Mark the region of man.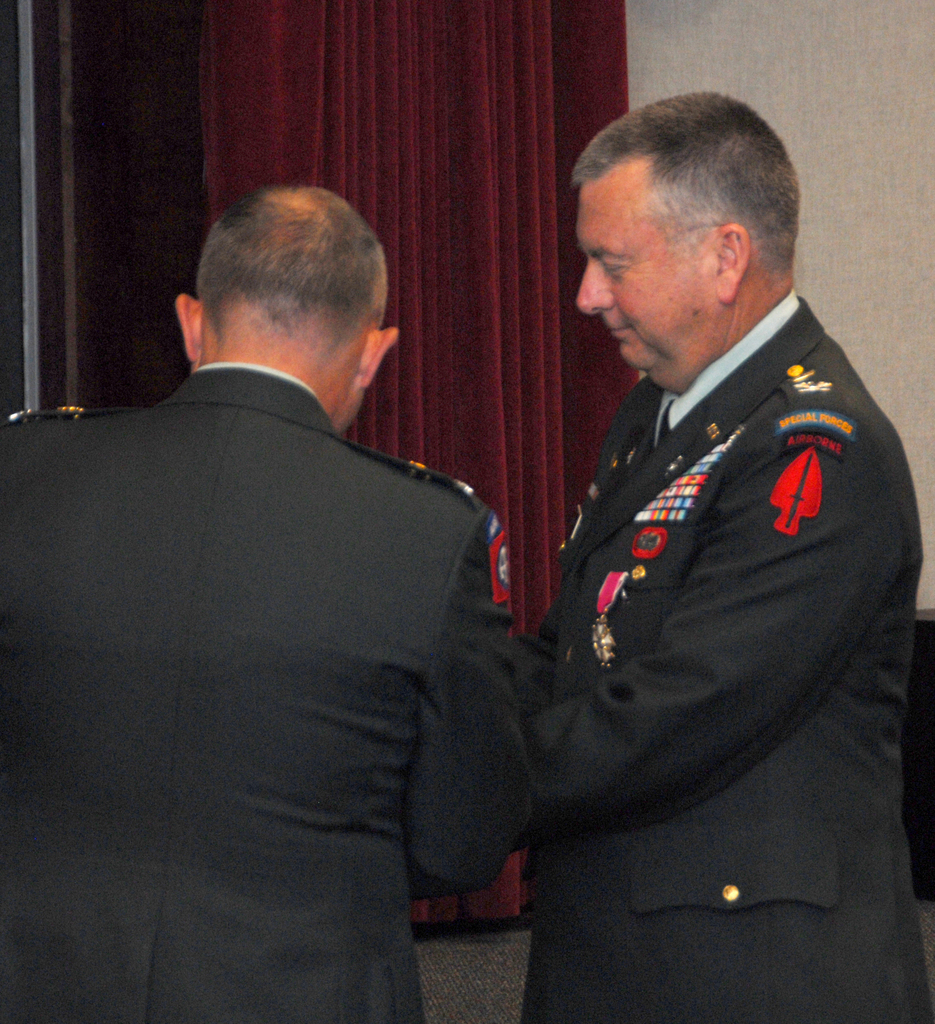
Region: [3, 186, 526, 1023].
